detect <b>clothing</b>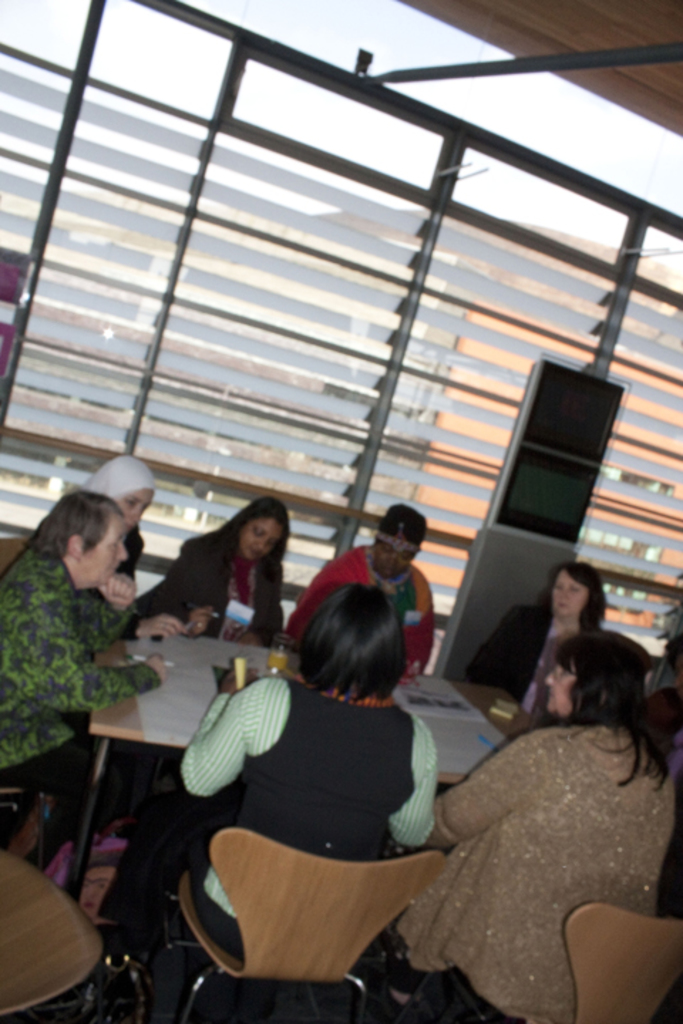
(396,715,677,1023)
